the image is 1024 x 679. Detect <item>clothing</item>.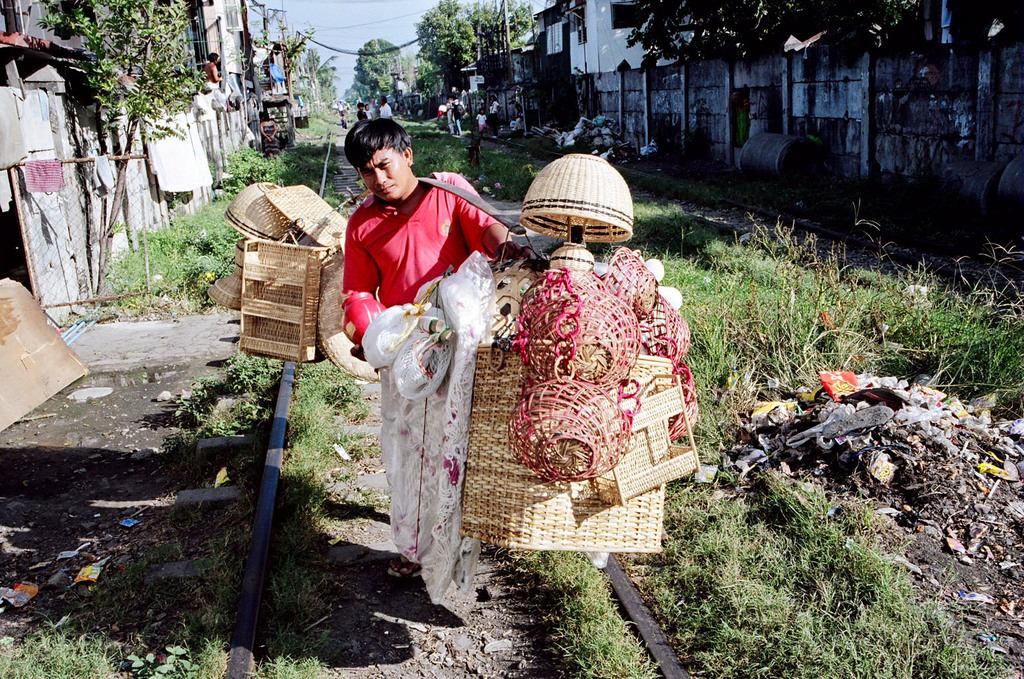
Detection: detection(487, 98, 503, 136).
